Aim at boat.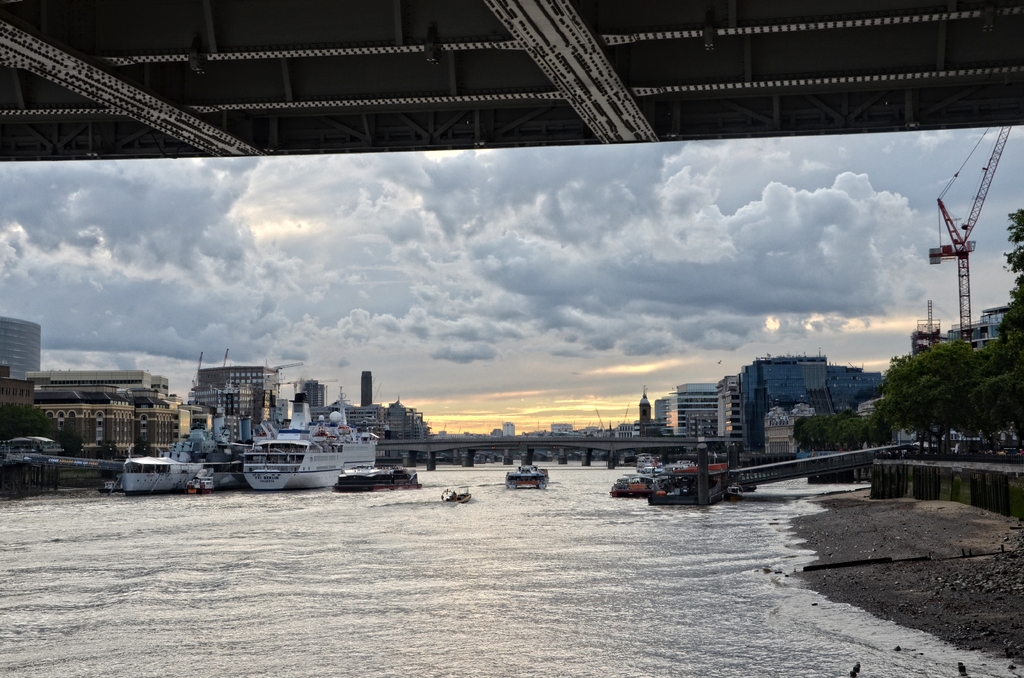
Aimed at <bbox>502, 462, 552, 495</bbox>.
